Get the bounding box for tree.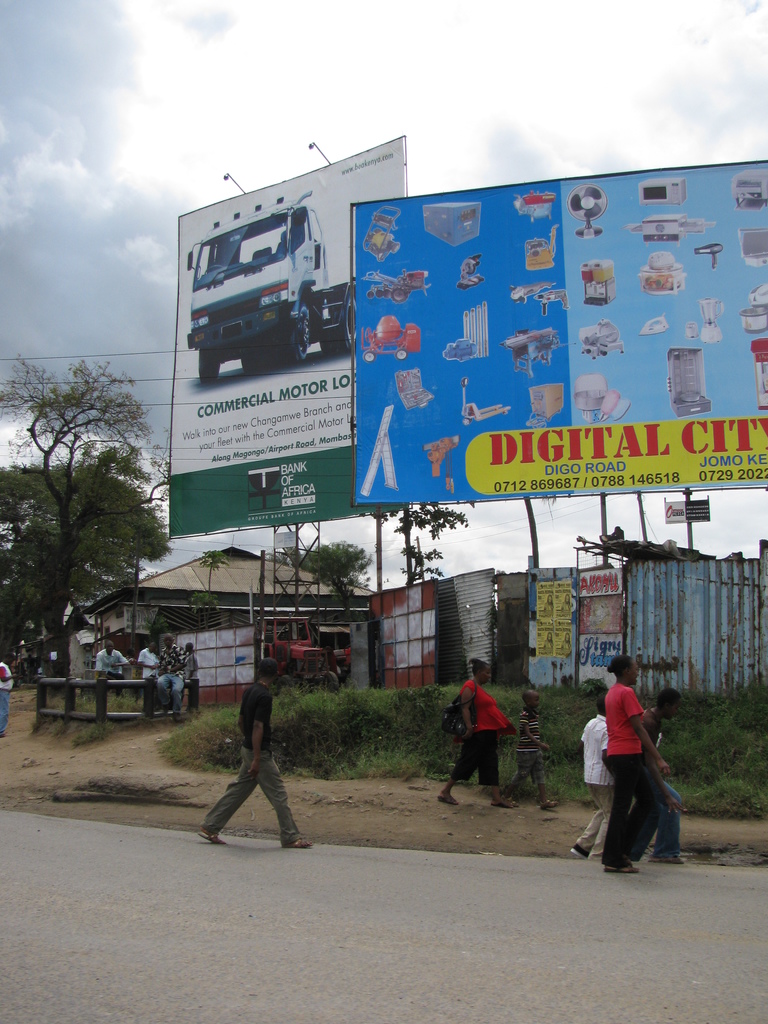
<region>369, 504, 469, 616</region>.
